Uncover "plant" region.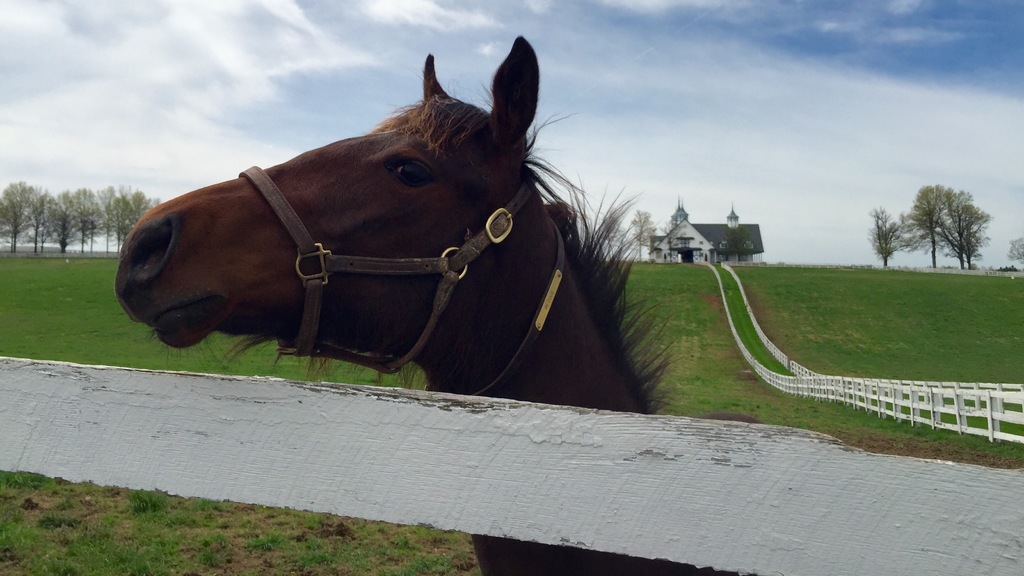
Uncovered: BBox(1, 471, 58, 493).
